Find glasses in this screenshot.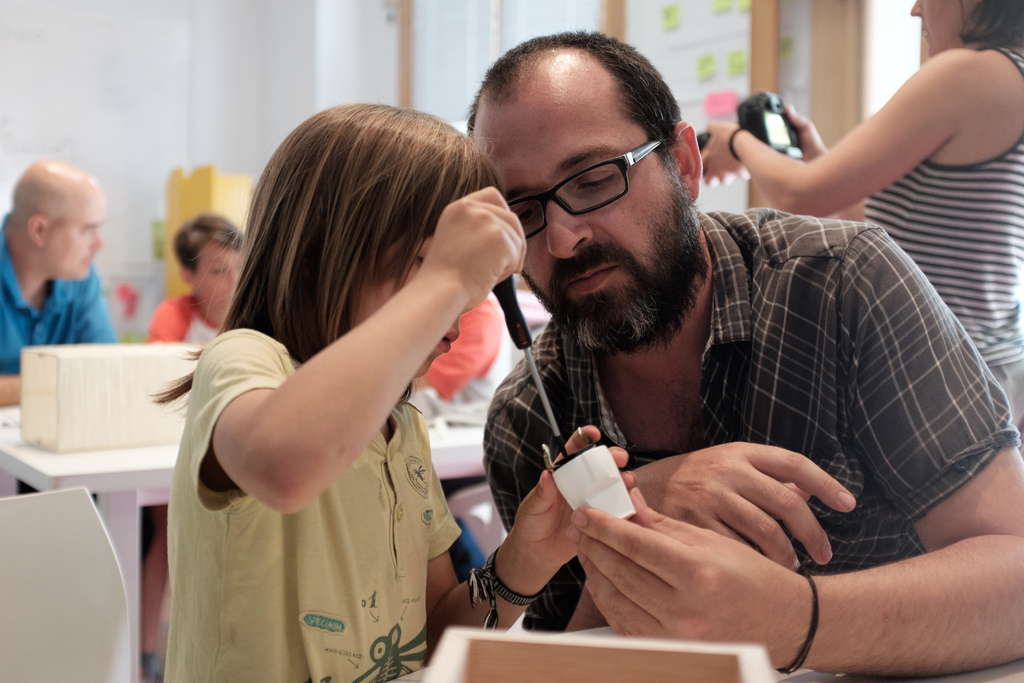
The bounding box for glasses is box(505, 135, 664, 241).
